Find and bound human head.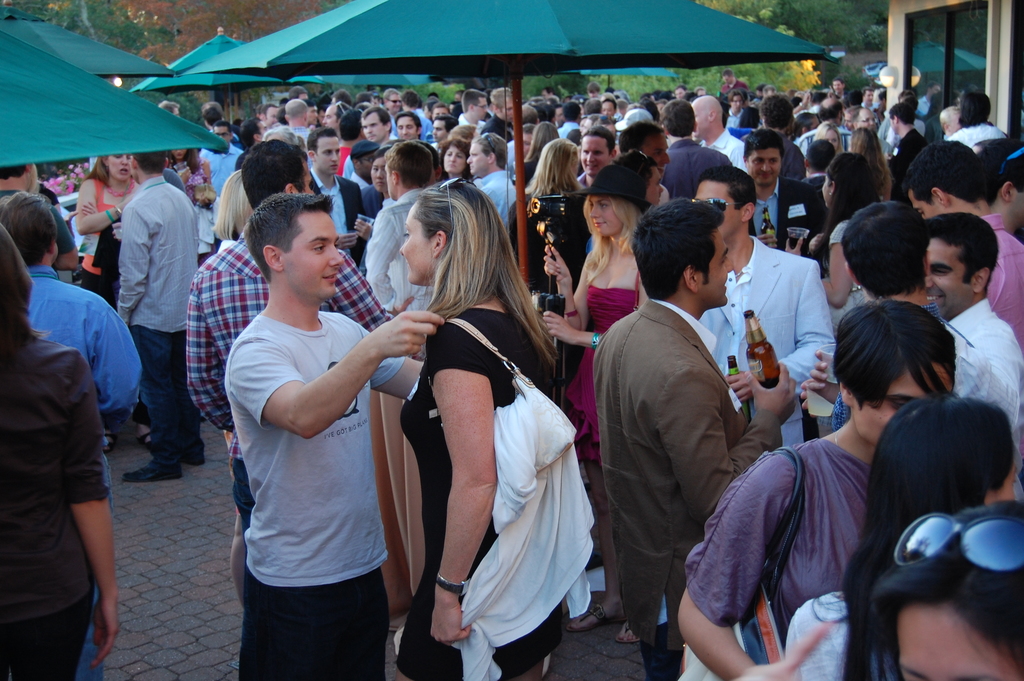
Bound: 588, 163, 632, 239.
